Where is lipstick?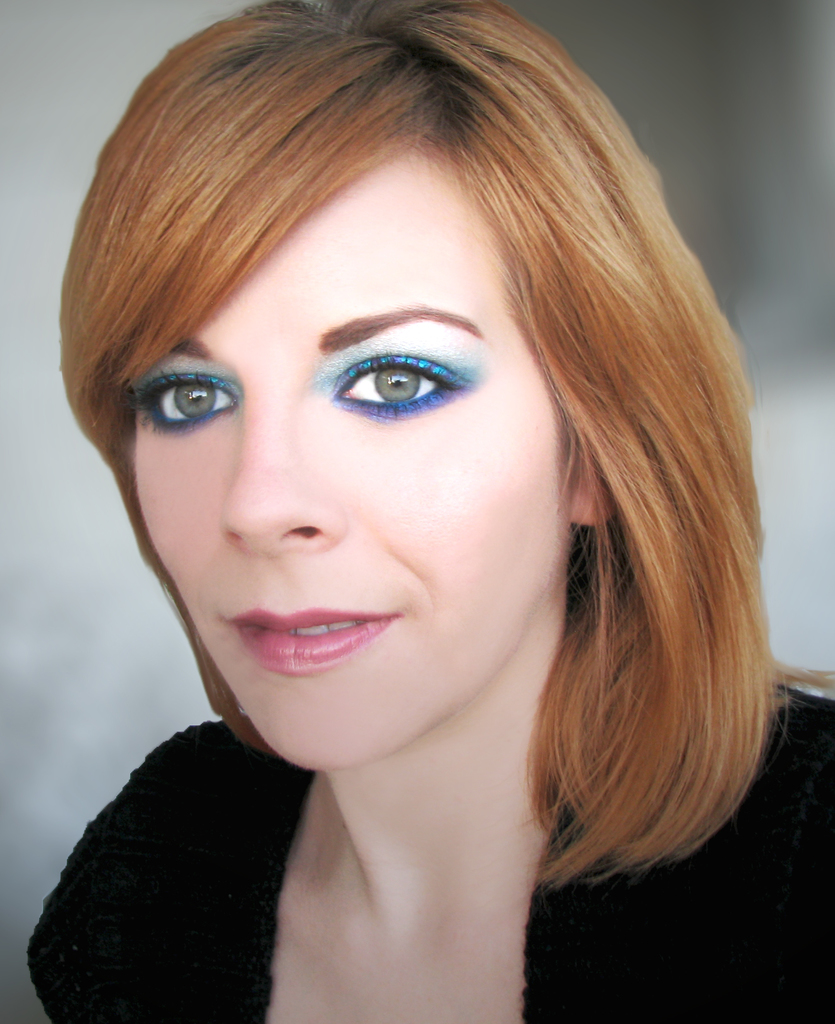
x1=225, y1=606, x2=401, y2=669.
